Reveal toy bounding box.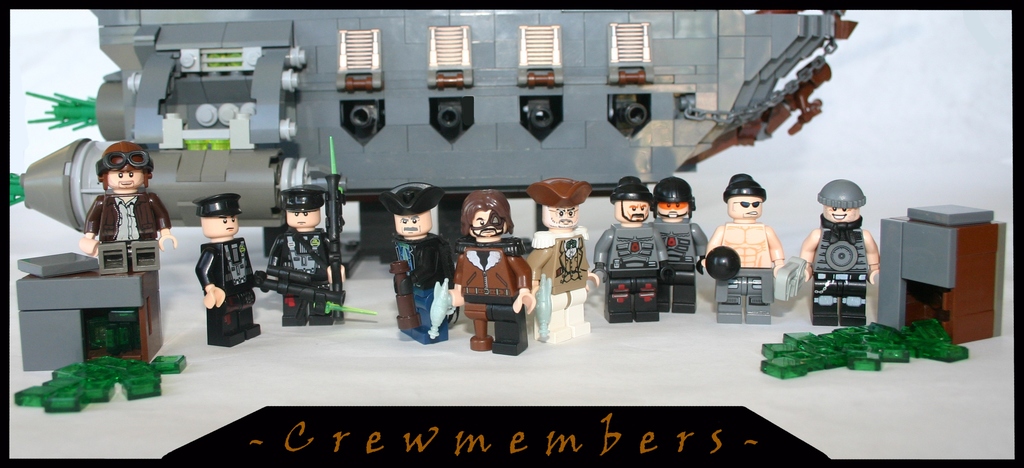
Revealed: x1=196, y1=186, x2=282, y2=343.
